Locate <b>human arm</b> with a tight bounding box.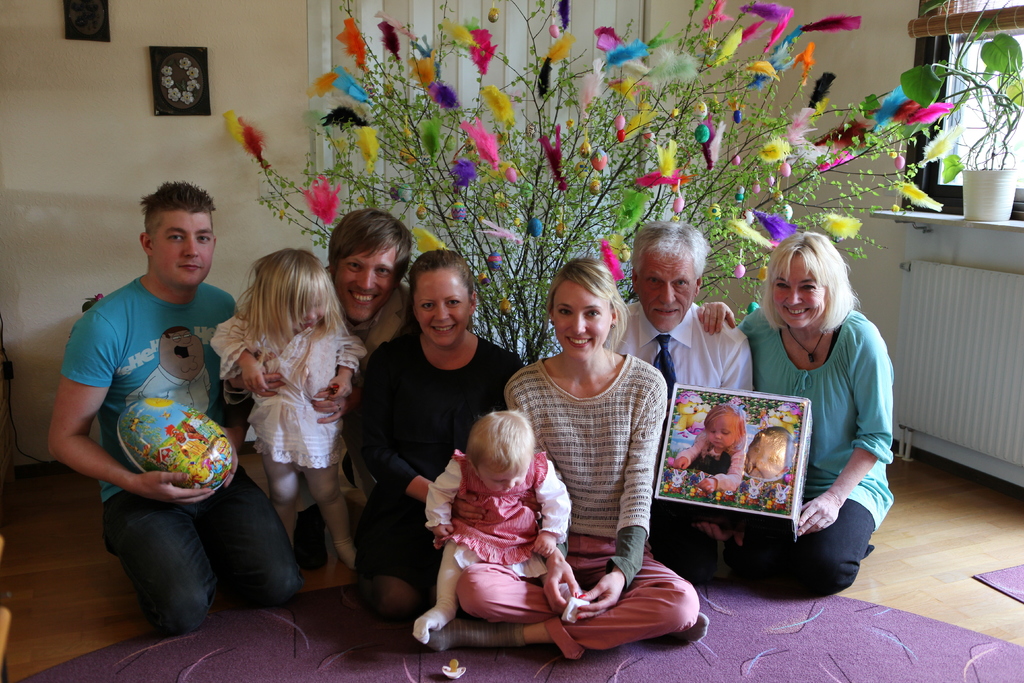
322/331/369/401.
